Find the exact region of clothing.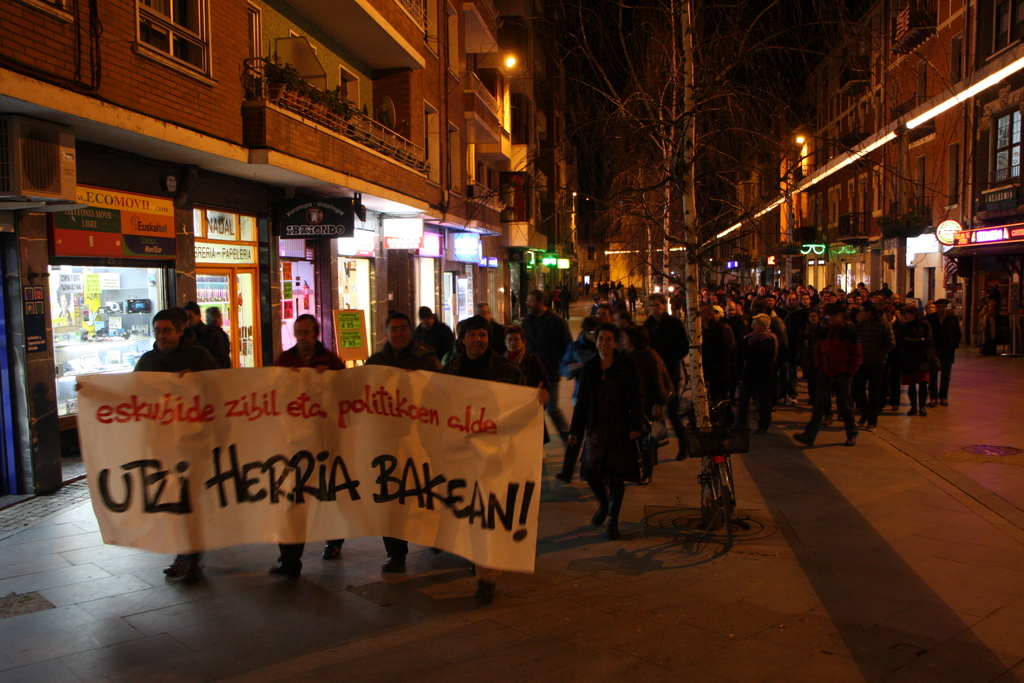
Exact region: {"x1": 645, "y1": 306, "x2": 680, "y2": 406}.
